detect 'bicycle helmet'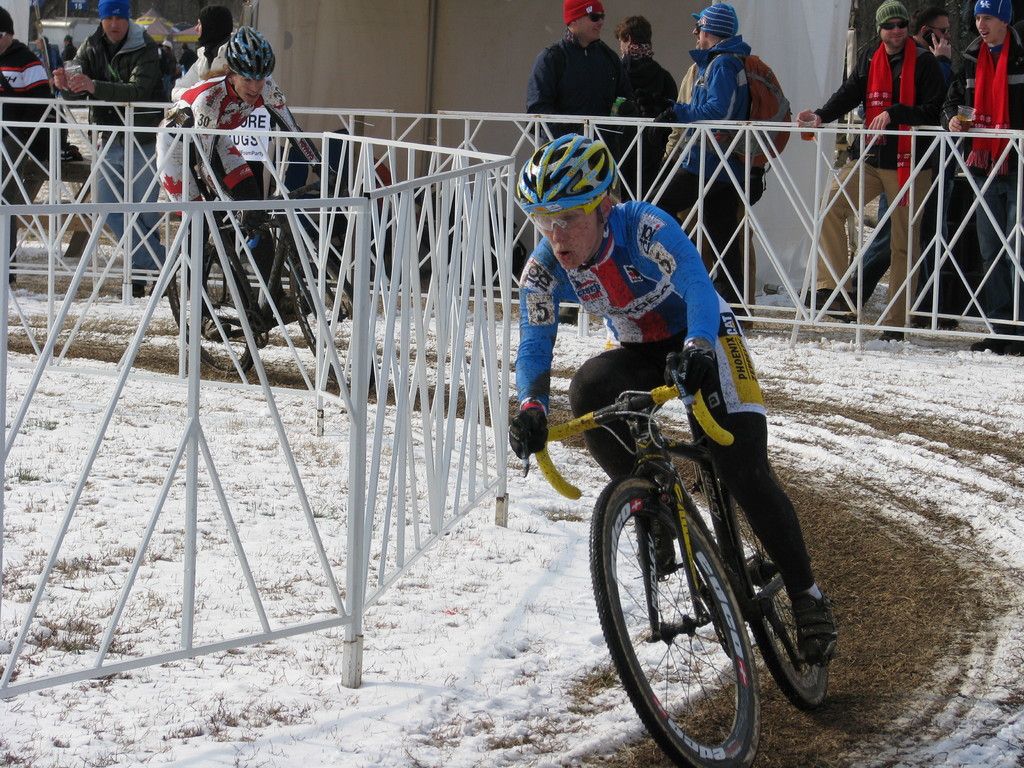
222 21 276 77
